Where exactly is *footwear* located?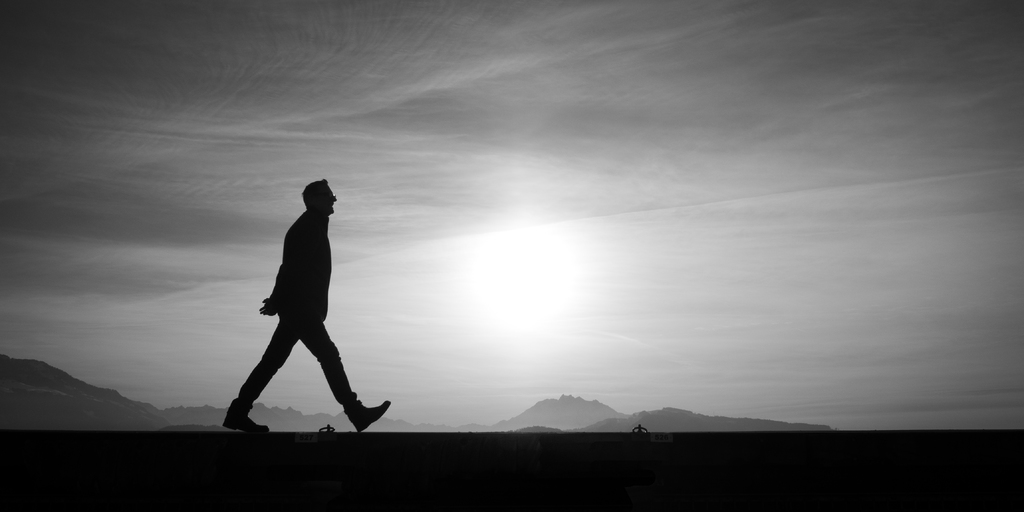
Its bounding box is {"x1": 347, "y1": 396, "x2": 394, "y2": 431}.
